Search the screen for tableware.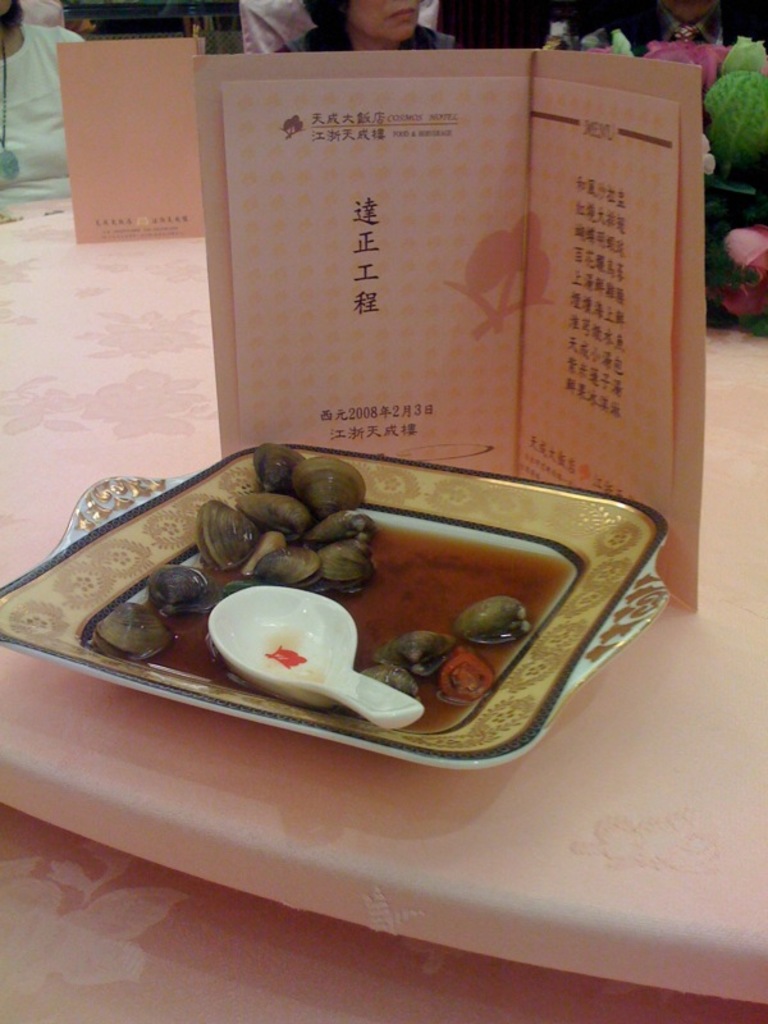
Found at detection(0, 442, 675, 780).
